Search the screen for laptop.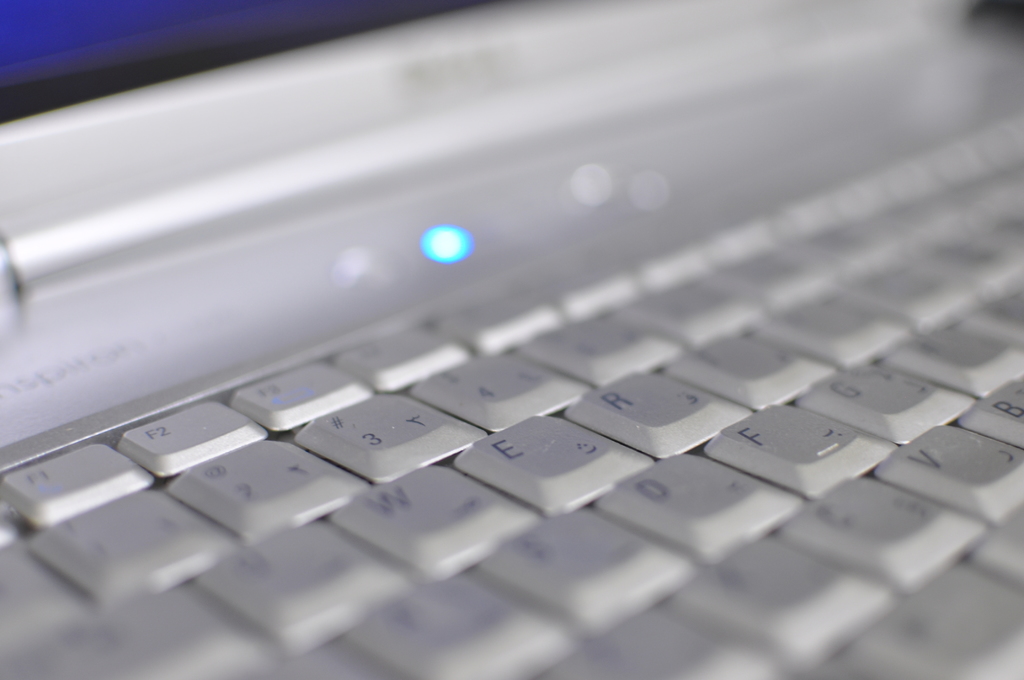
Found at pyautogui.locateOnScreen(0, 0, 1023, 679).
